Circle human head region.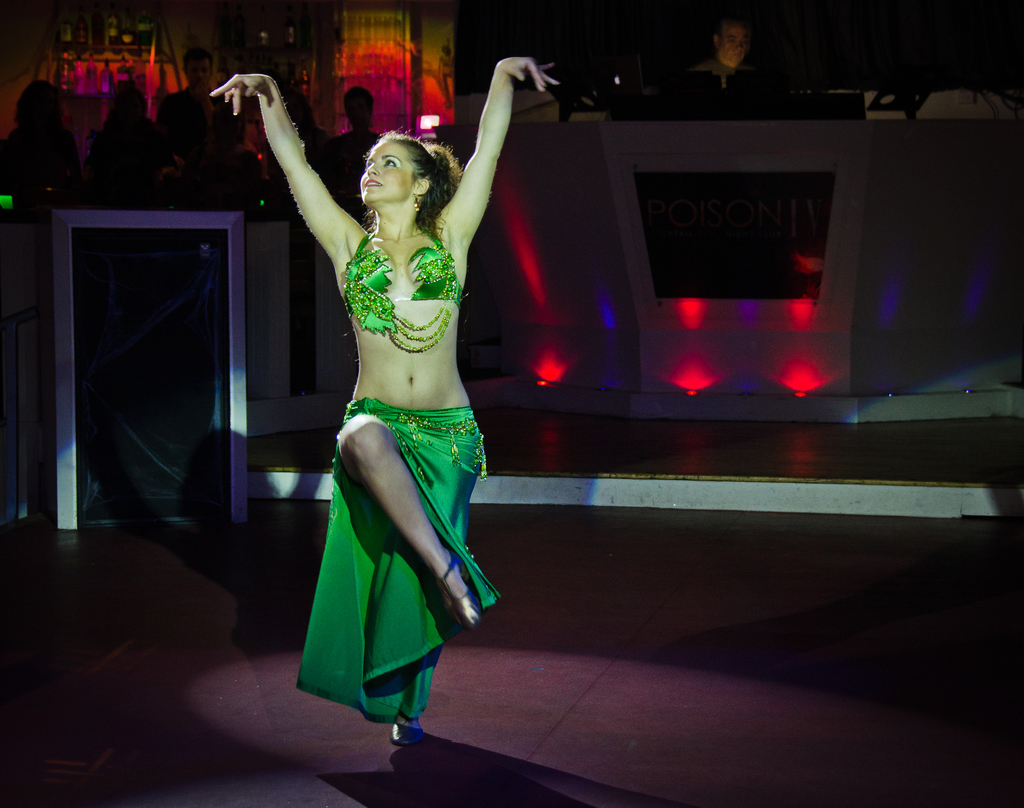
Region: 354 134 443 215.
